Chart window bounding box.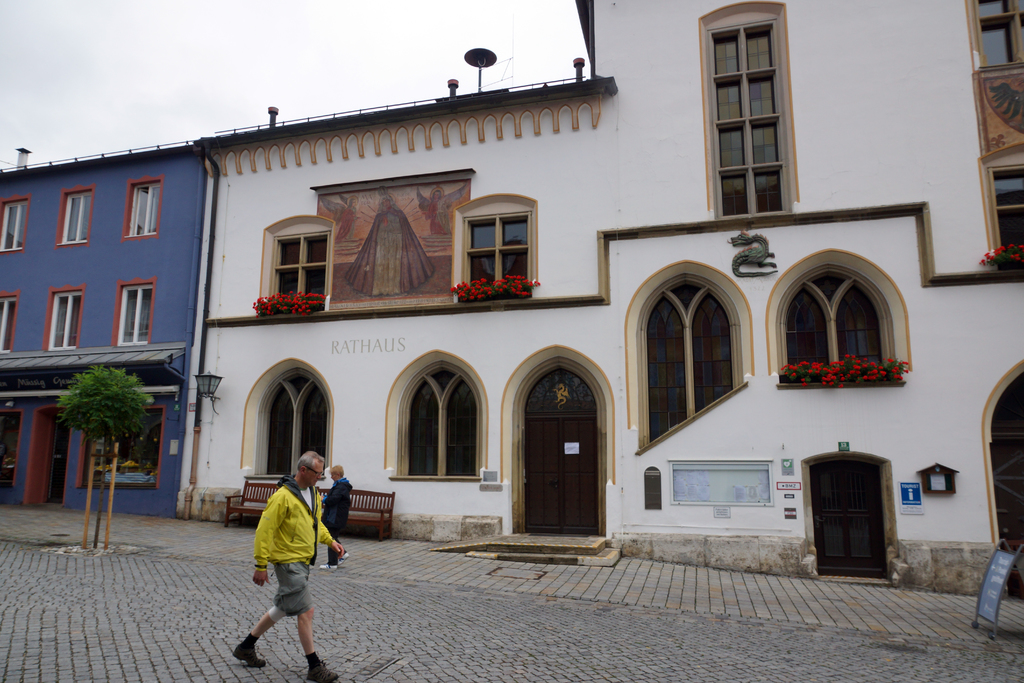
Charted: x1=232, y1=357, x2=335, y2=483.
